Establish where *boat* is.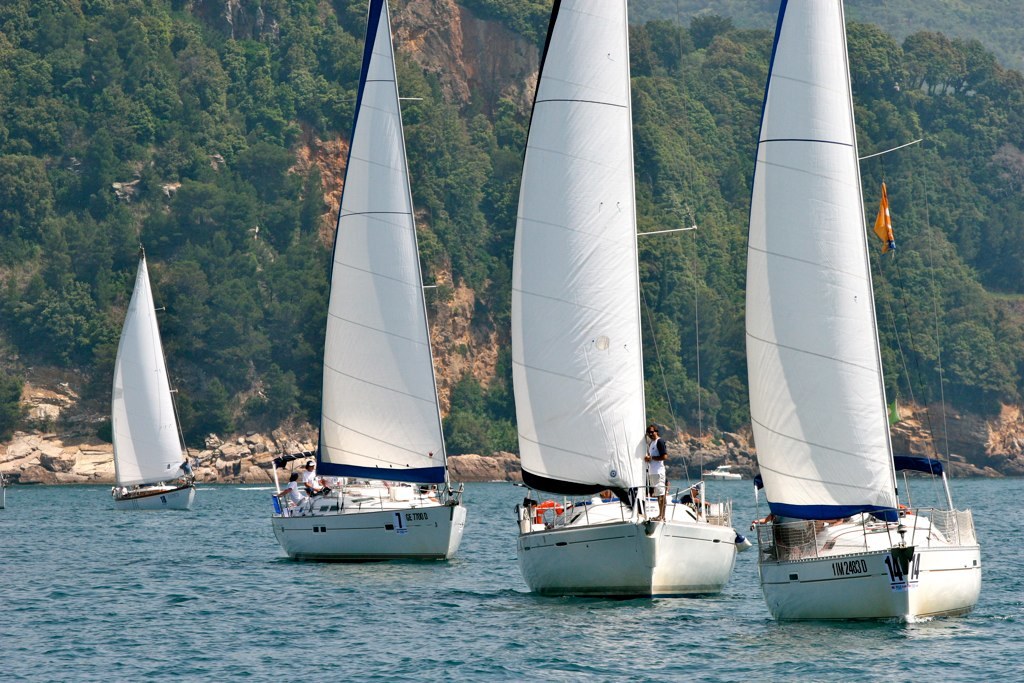
Established at 100, 247, 195, 518.
